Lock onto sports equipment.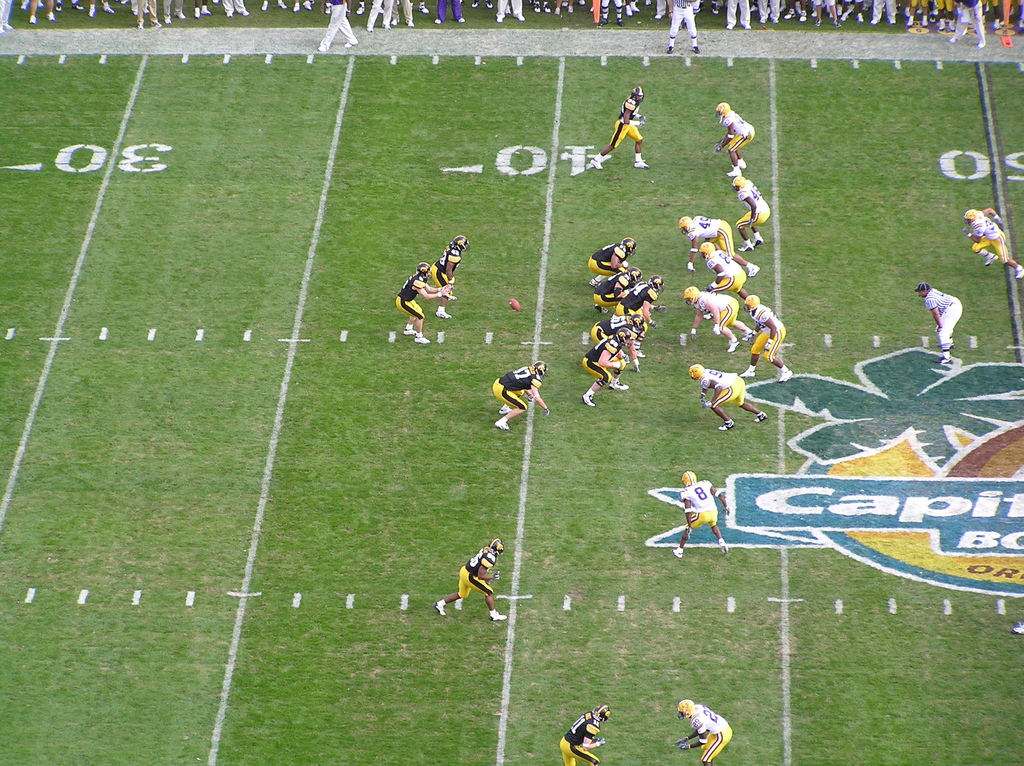
Locked: 689 365 706 381.
